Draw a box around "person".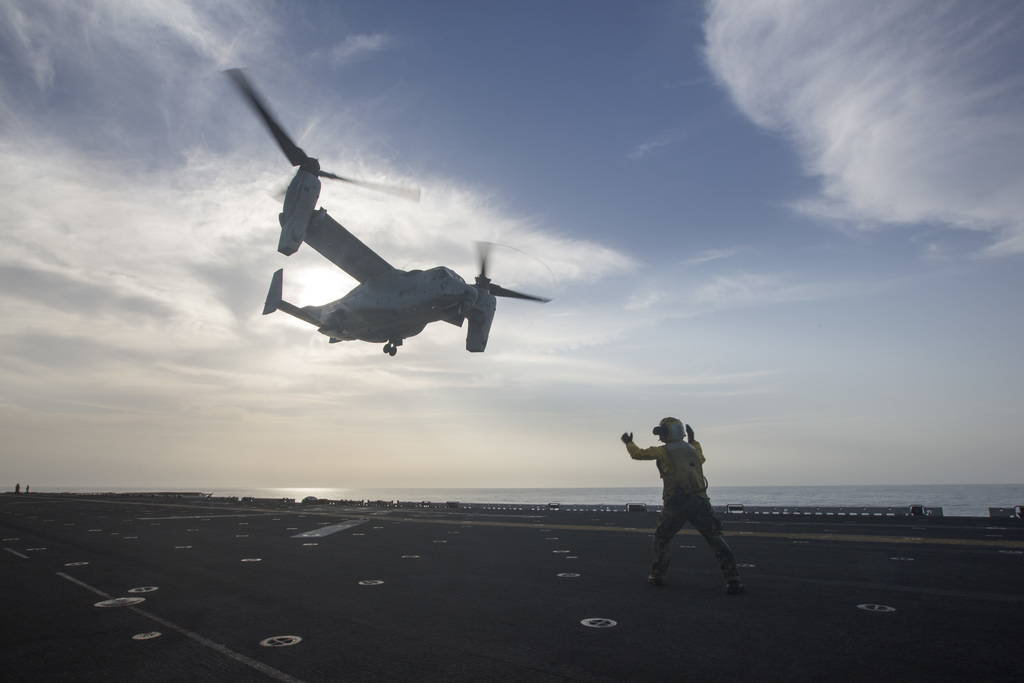
locate(623, 415, 749, 593).
